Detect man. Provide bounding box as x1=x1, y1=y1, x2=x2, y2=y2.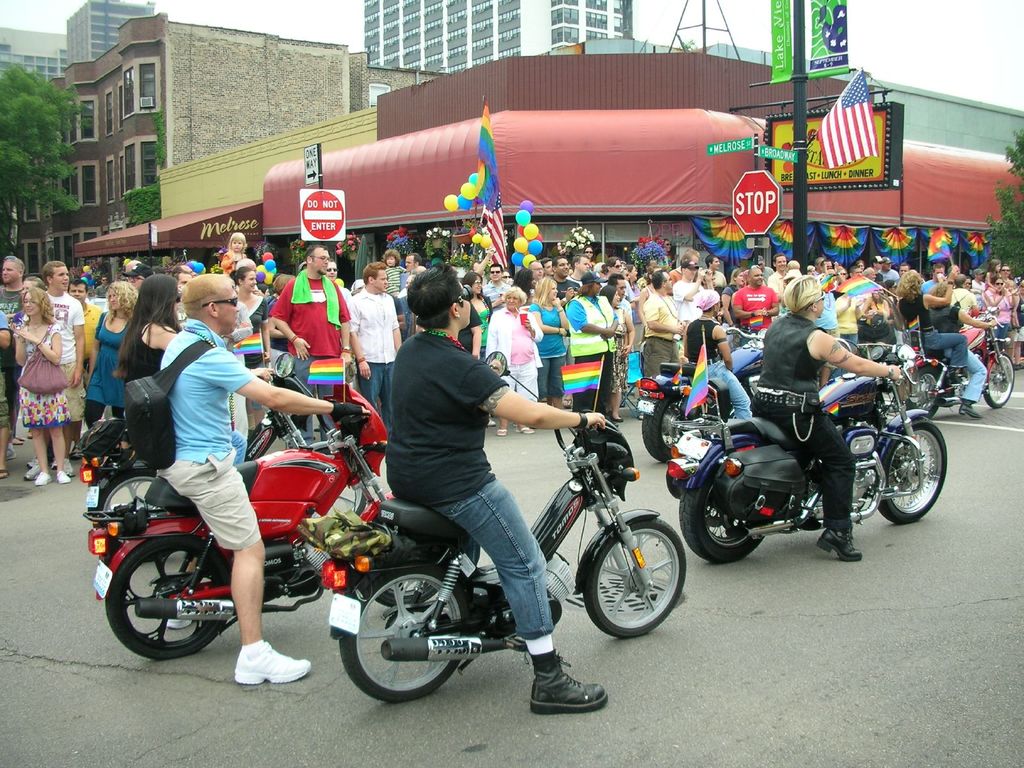
x1=566, y1=252, x2=588, y2=283.
